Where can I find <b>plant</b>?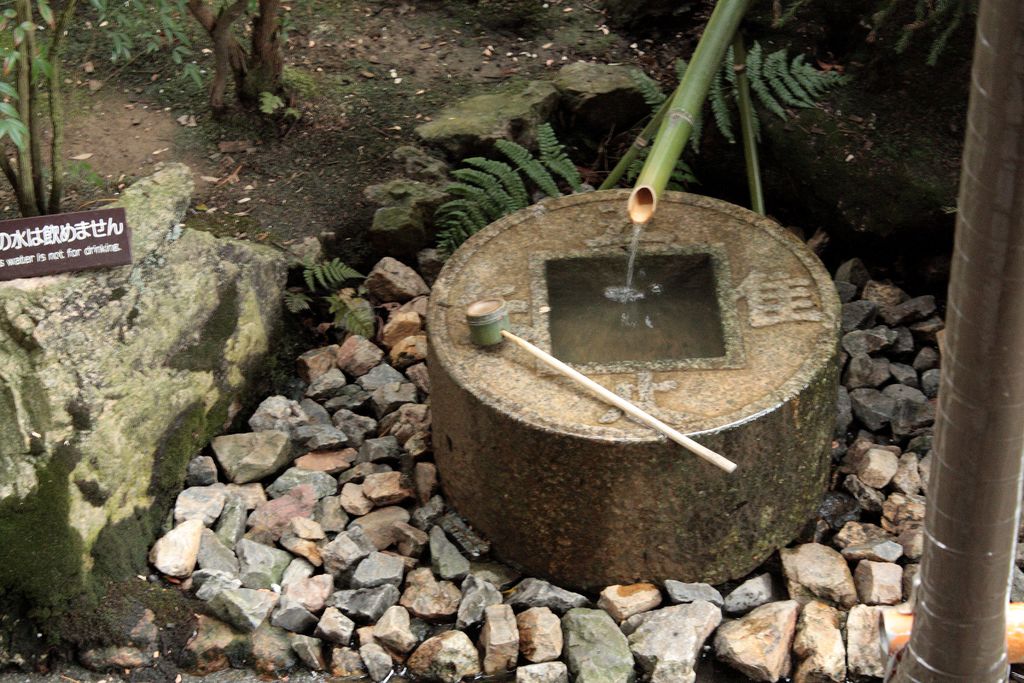
You can find it at bbox=(115, 0, 294, 106).
